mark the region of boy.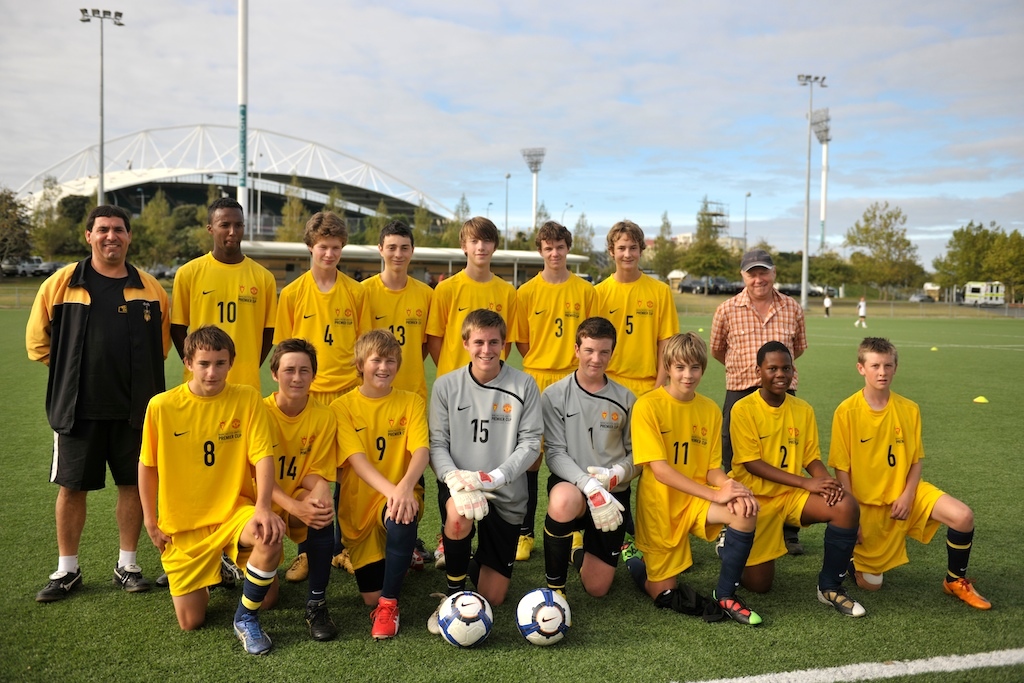
Region: (422,306,542,610).
